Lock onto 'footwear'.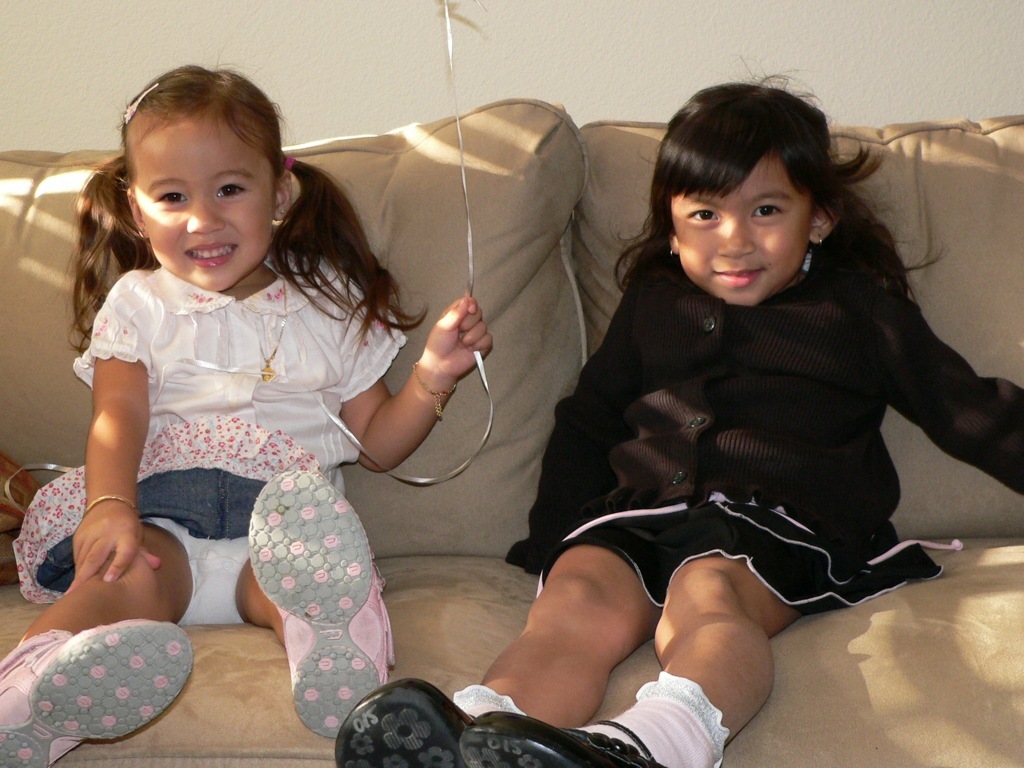
Locked: rect(248, 471, 394, 733).
